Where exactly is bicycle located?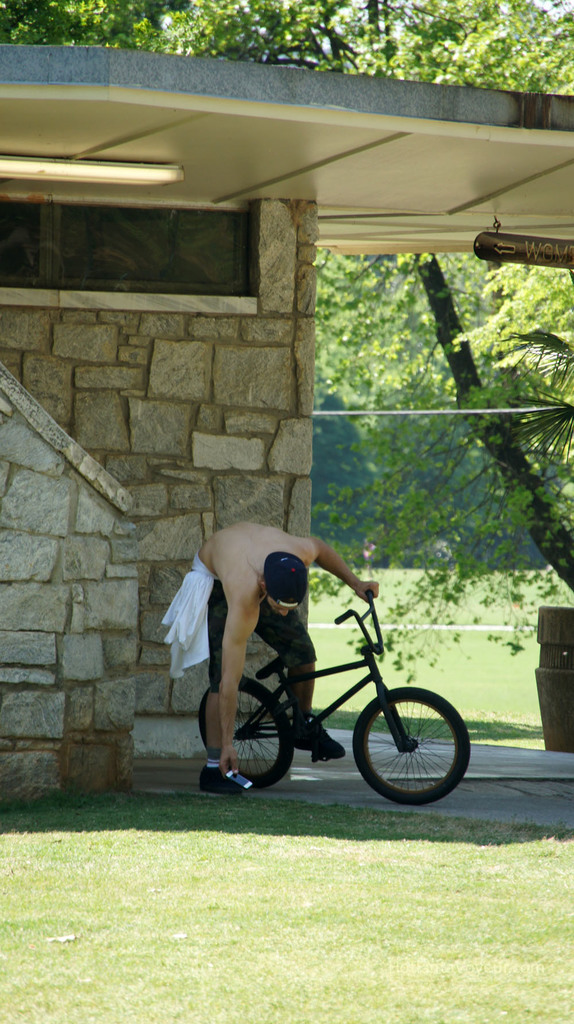
Its bounding box is 179:587:474:803.
